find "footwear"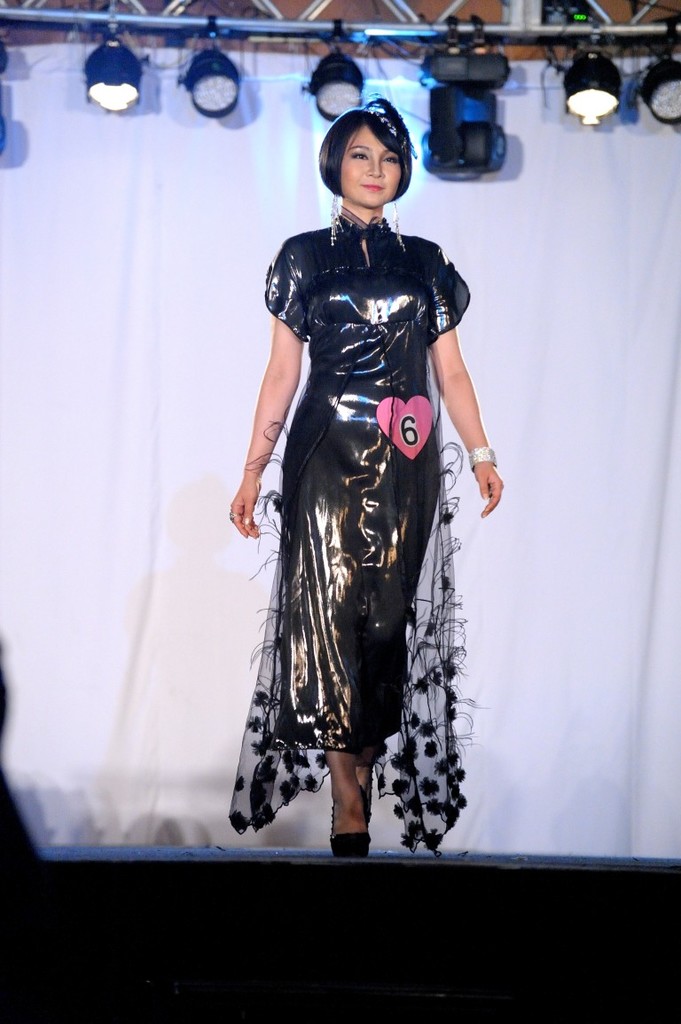
{"x1": 339, "y1": 792, "x2": 380, "y2": 863}
